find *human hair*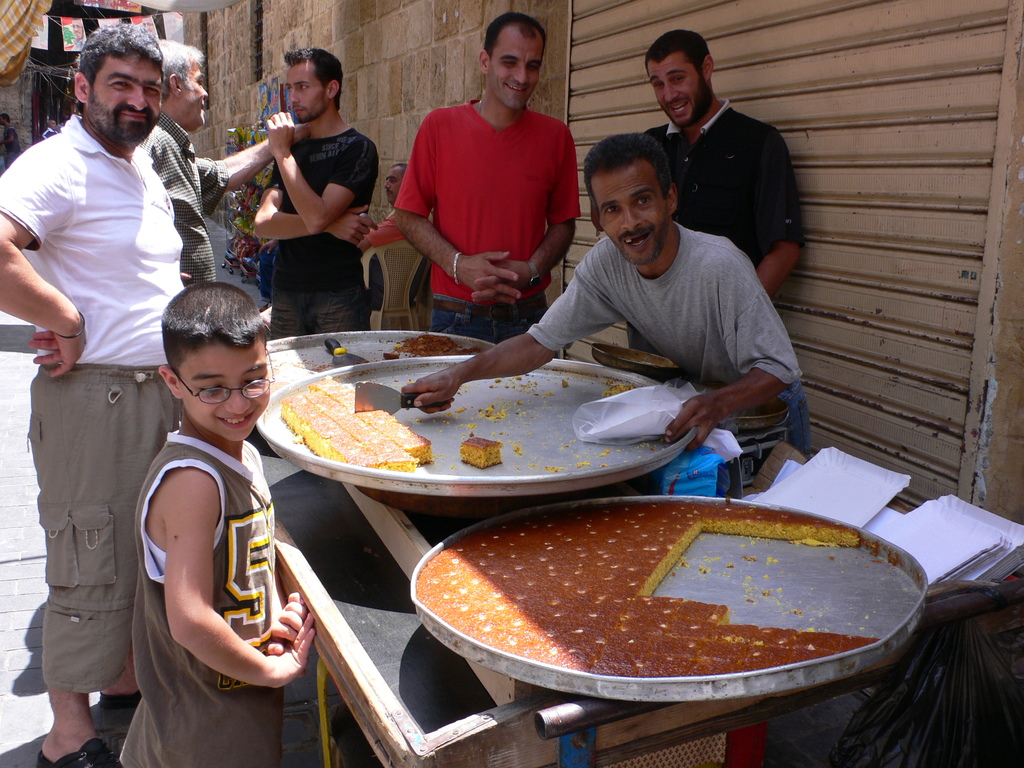
(left=390, top=164, right=407, bottom=174)
